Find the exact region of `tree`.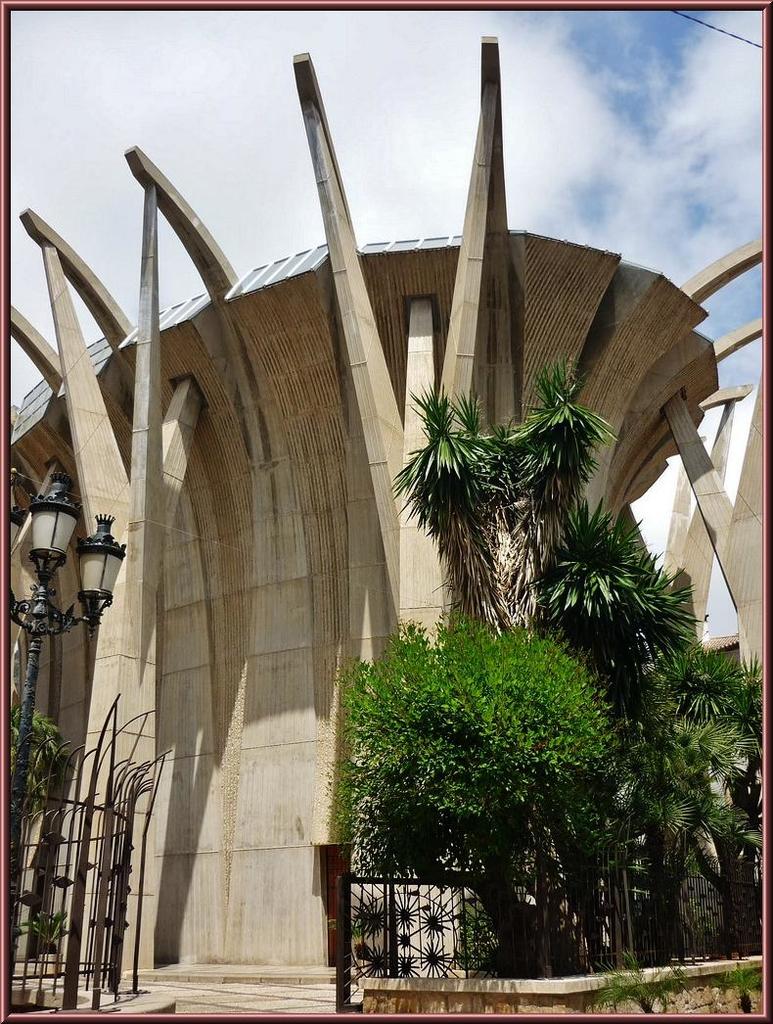
Exact region: select_region(0, 703, 80, 921).
